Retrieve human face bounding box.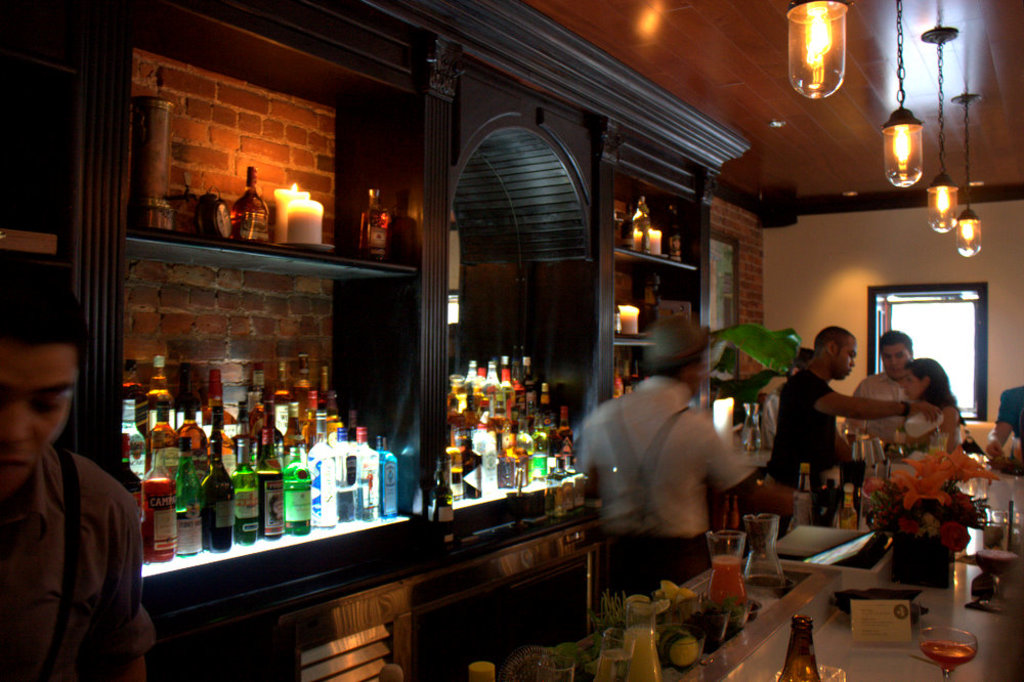
Bounding box: bbox=[837, 338, 858, 380].
